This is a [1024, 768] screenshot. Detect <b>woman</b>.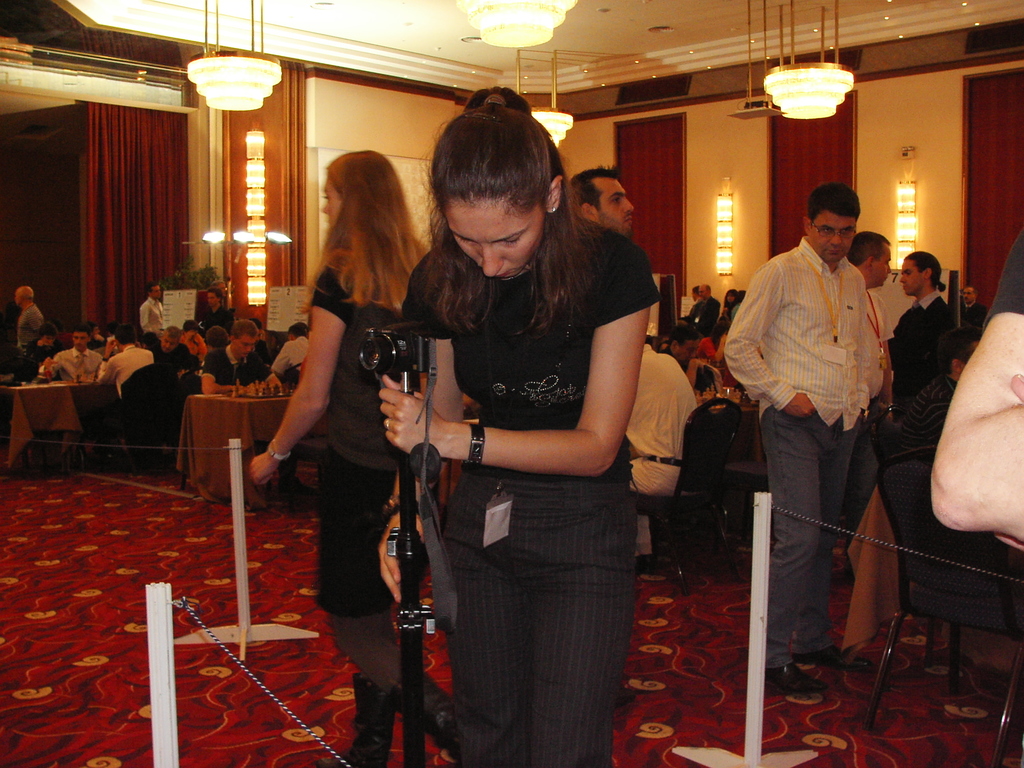
x1=401 y1=116 x2=662 y2=762.
